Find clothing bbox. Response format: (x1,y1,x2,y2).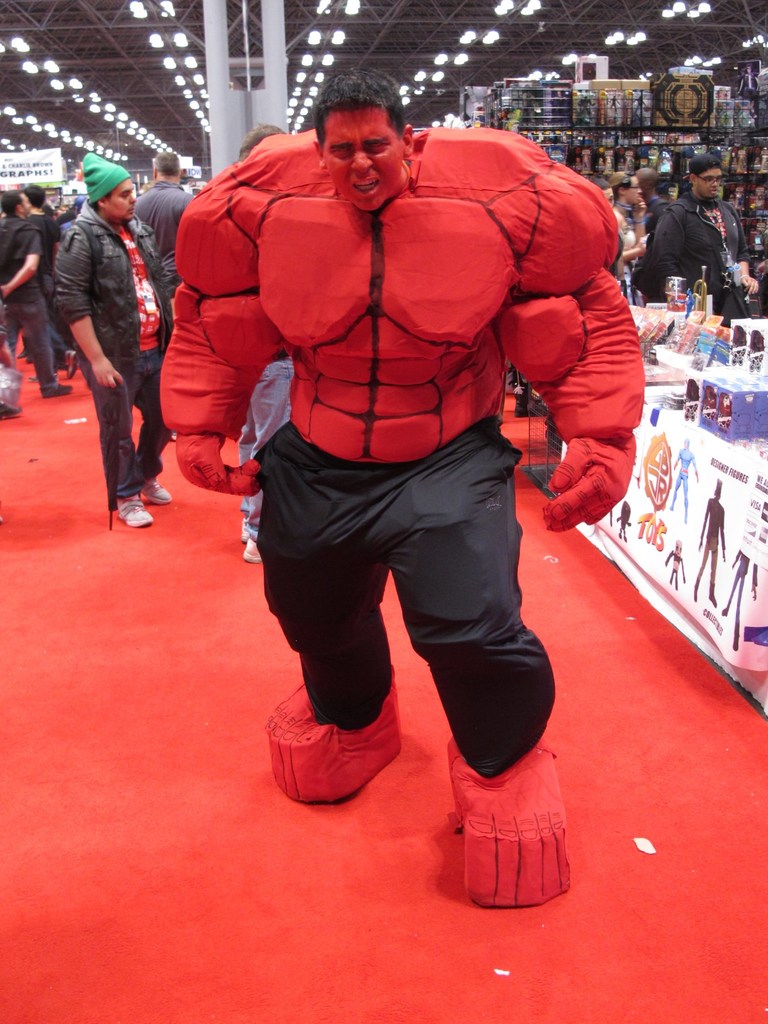
(625,187,742,304).
